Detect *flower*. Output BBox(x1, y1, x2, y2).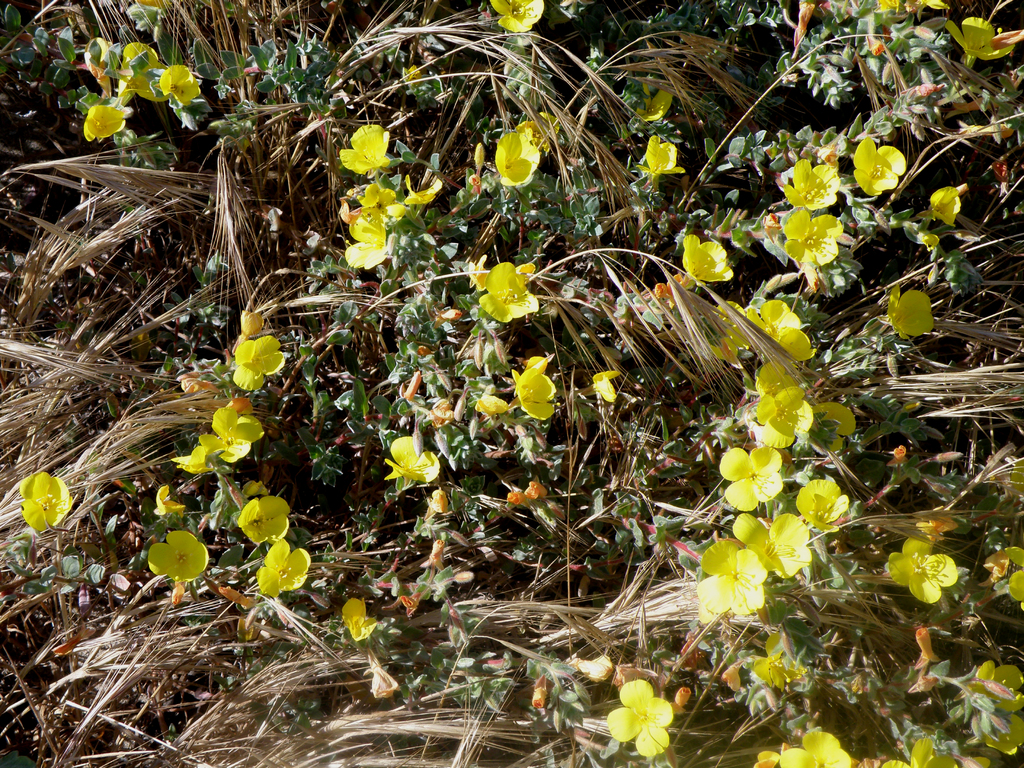
BBox(113, 44, 166, 97).
